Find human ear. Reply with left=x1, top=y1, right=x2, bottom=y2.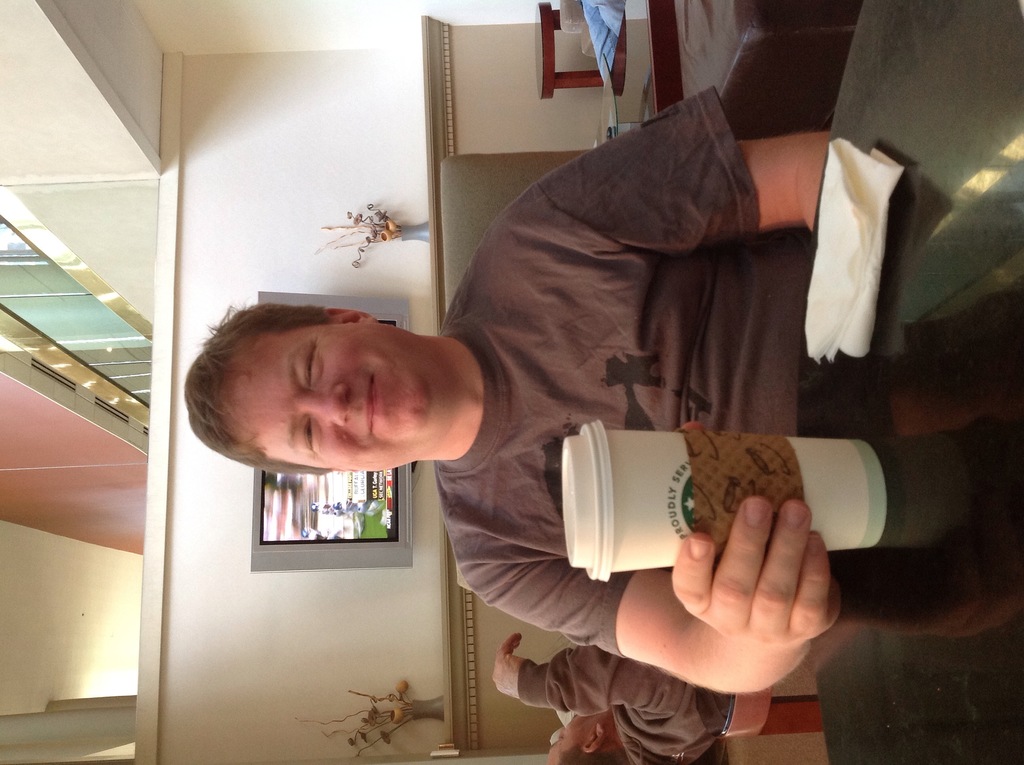
left=579, top=721, right=606, bottom=756.
